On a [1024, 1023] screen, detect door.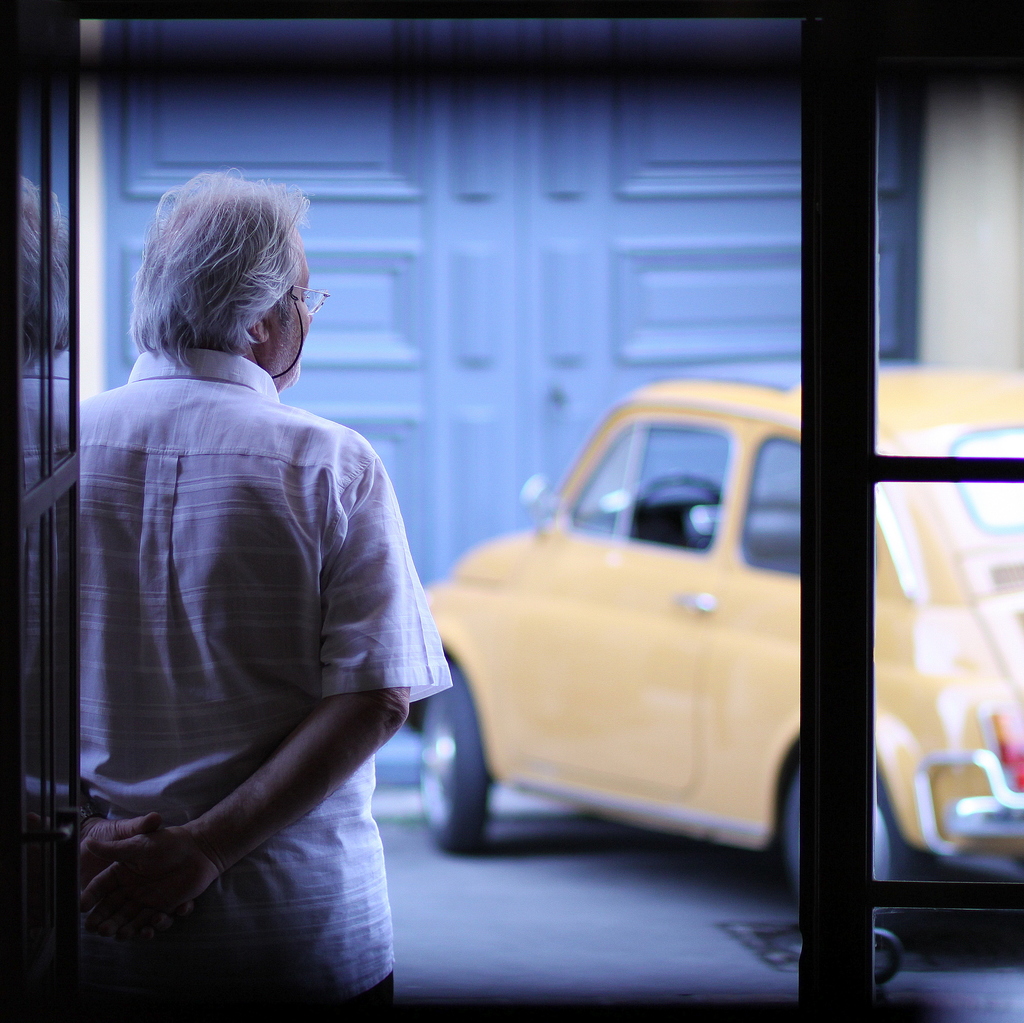
<box>90,22,916,794</box>.
